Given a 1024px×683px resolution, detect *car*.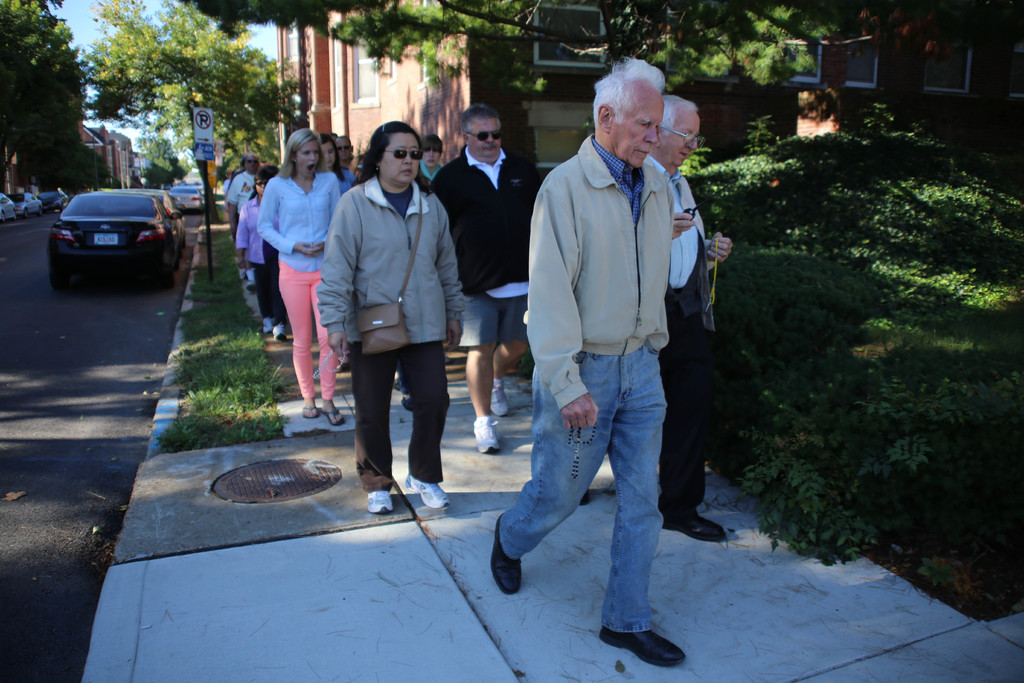
detection(49, 190, 187, 290).
